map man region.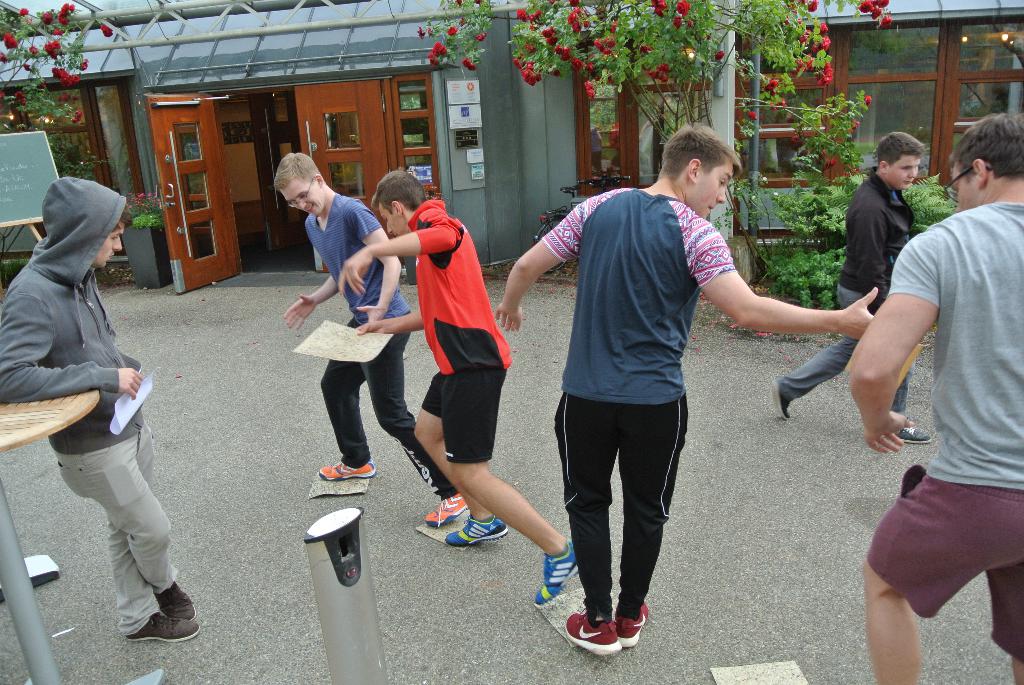
Mapped to crop(777, 130, 933, 446).
